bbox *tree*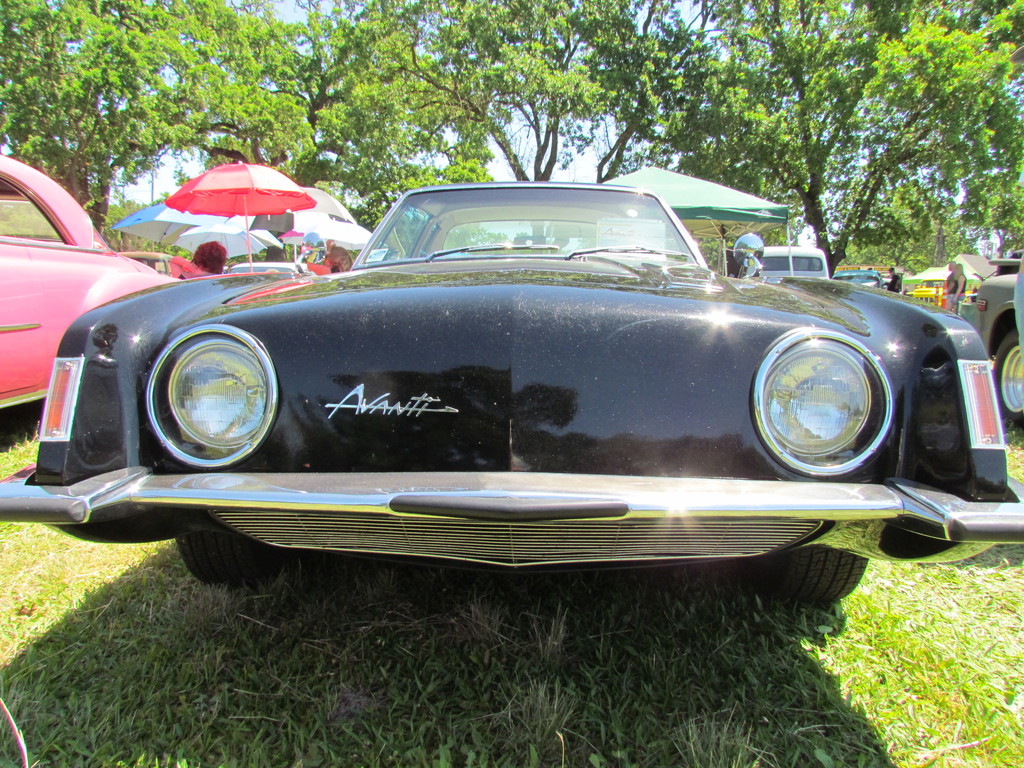
x1=0, y1=0, x2=1023, y2=274
